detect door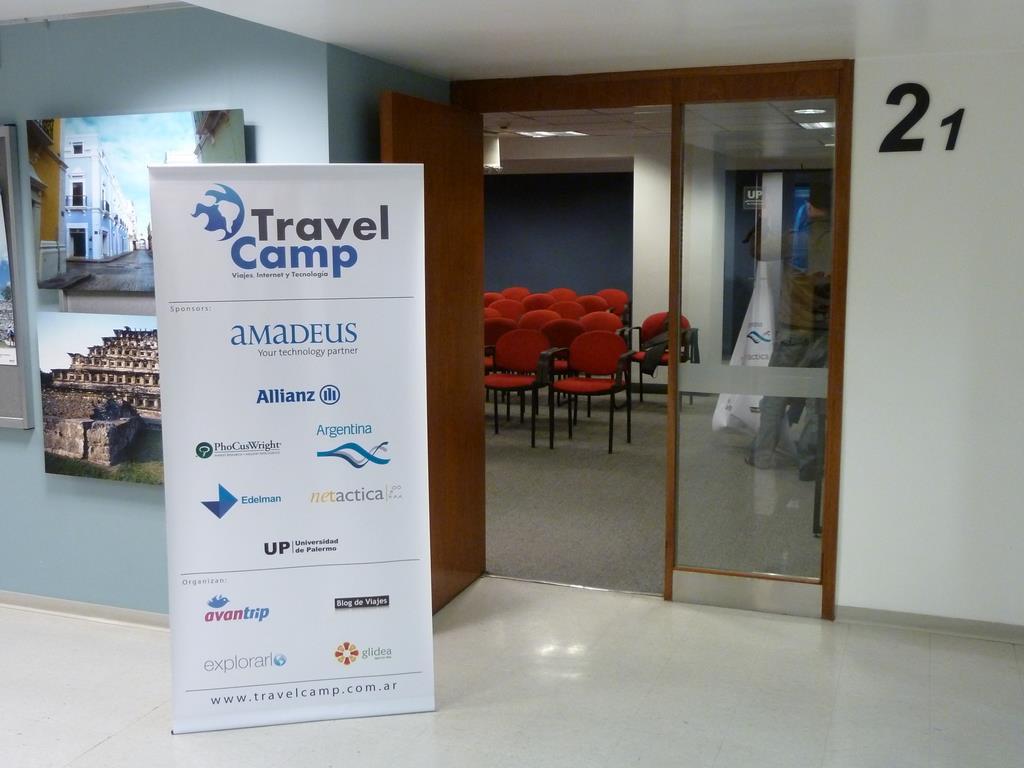
[left=378, top=98, right=495, bottom=606]
